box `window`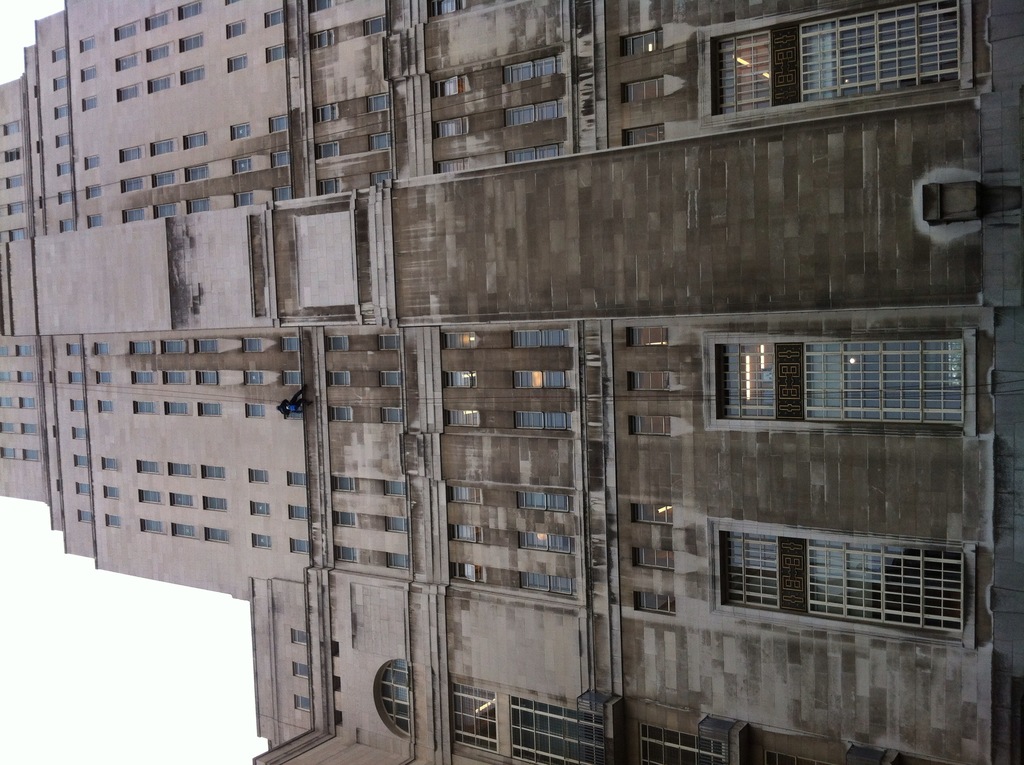
<region>201, 402, 220, 417</region>
